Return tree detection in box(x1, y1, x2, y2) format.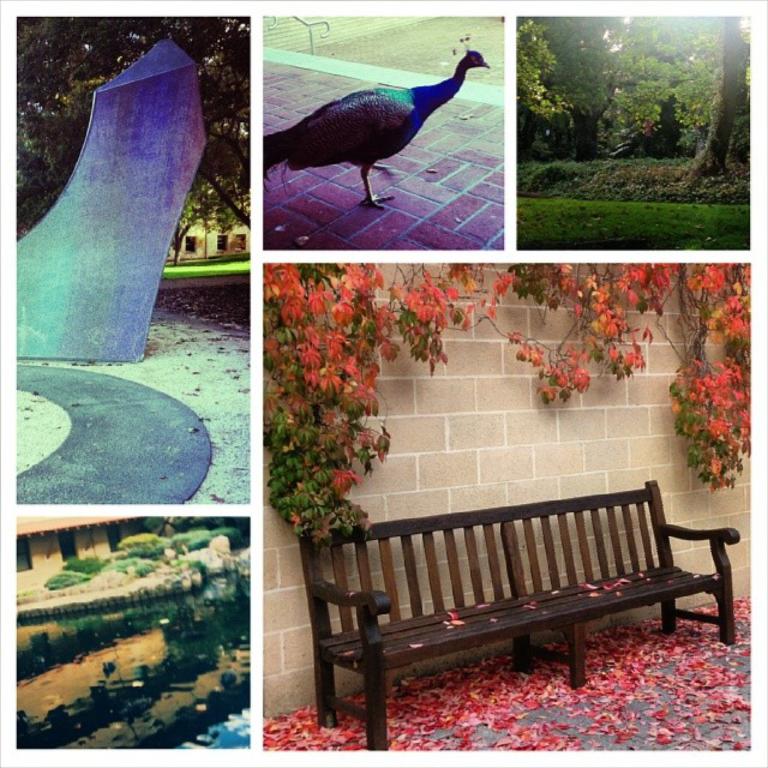
box(10, 13, 256, 246).
